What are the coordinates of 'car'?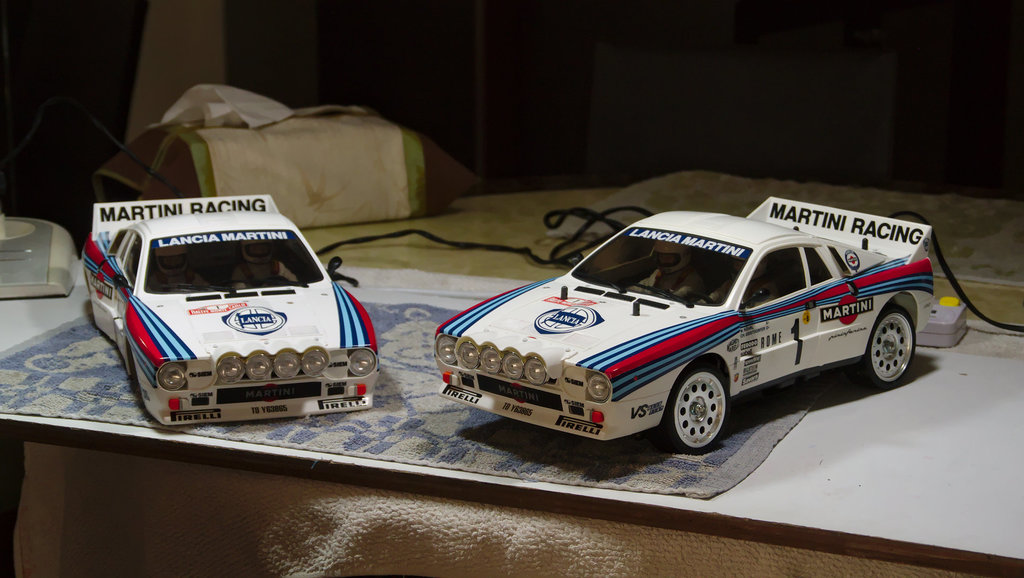
431:193:941:449.
